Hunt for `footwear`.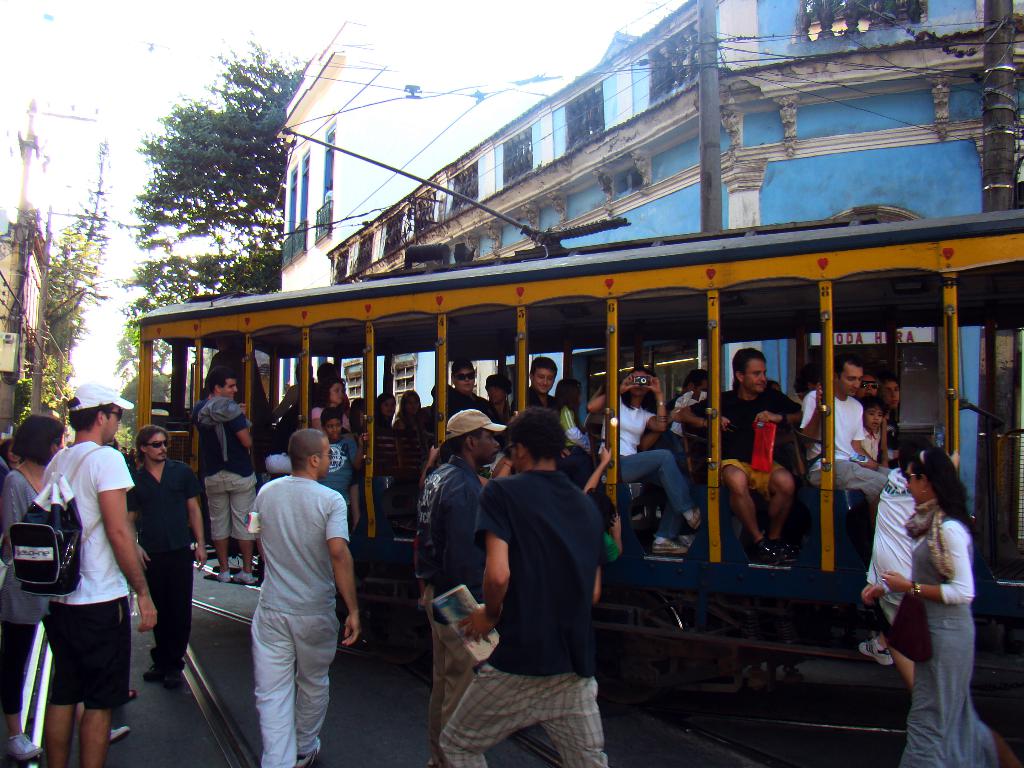
Hunted down at (744, 540, 771, 566).
